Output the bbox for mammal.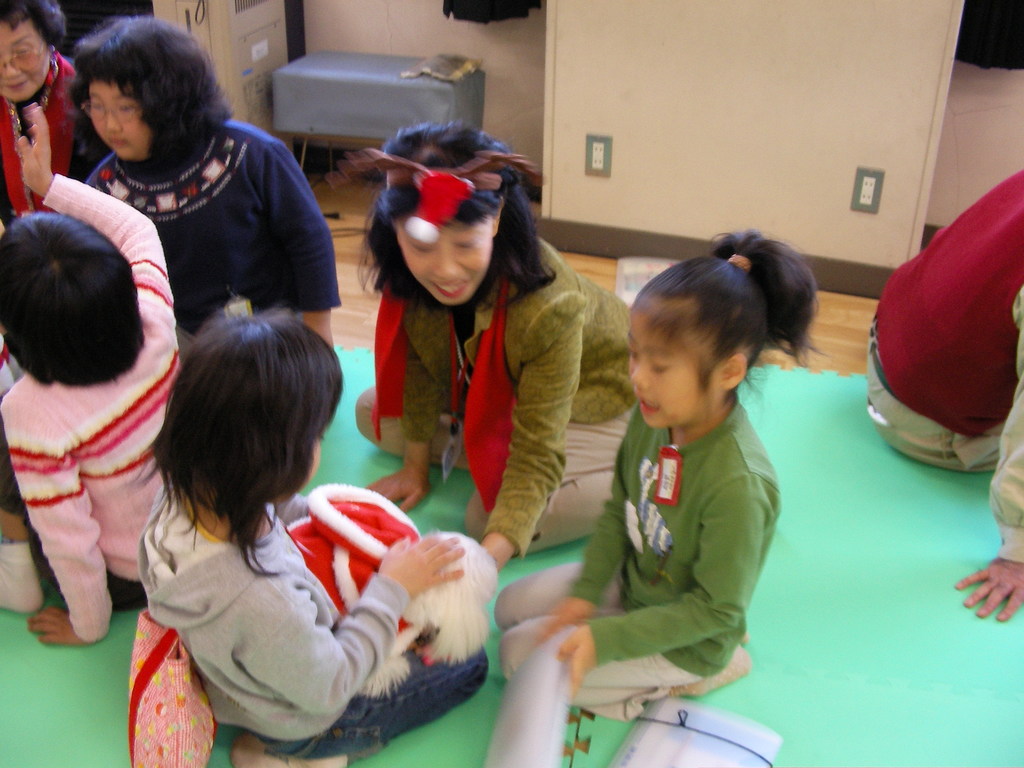
(left=861, top=169, right=1023, bottom=620).
